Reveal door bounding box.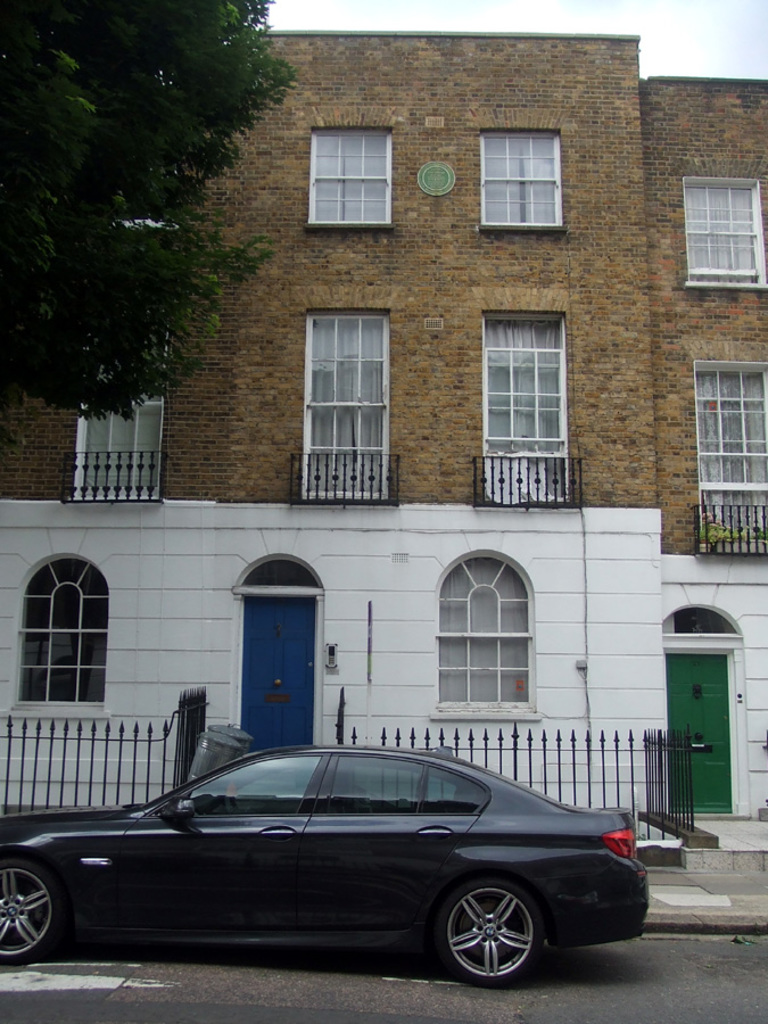
Revealed: x1=306, y1=311, x2=388, y2=505.
